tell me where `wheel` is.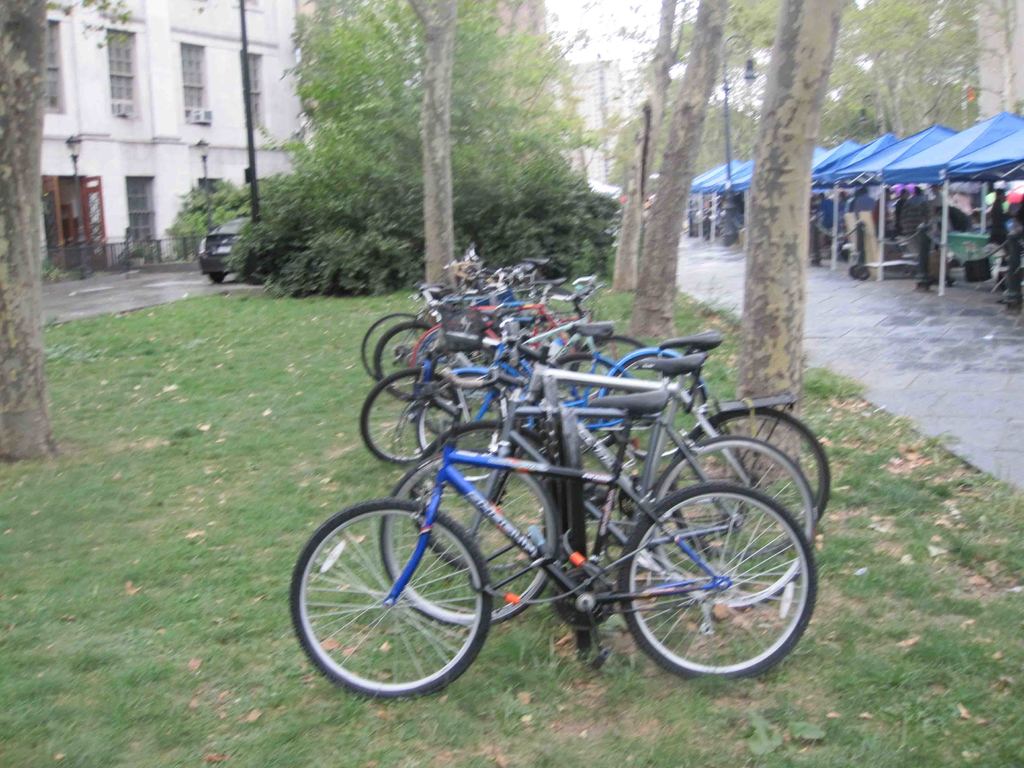
`wheel` is at locate(361, 365, 466, 463).
